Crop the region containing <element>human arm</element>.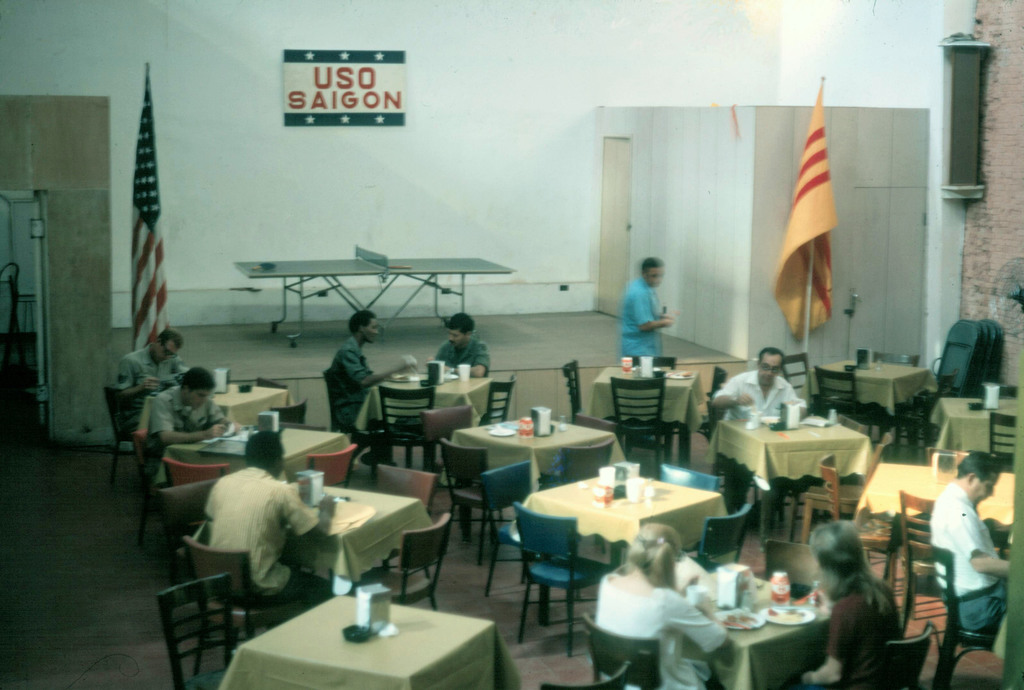
Crop region: <region>954, 502, 1006, 581</region>.
